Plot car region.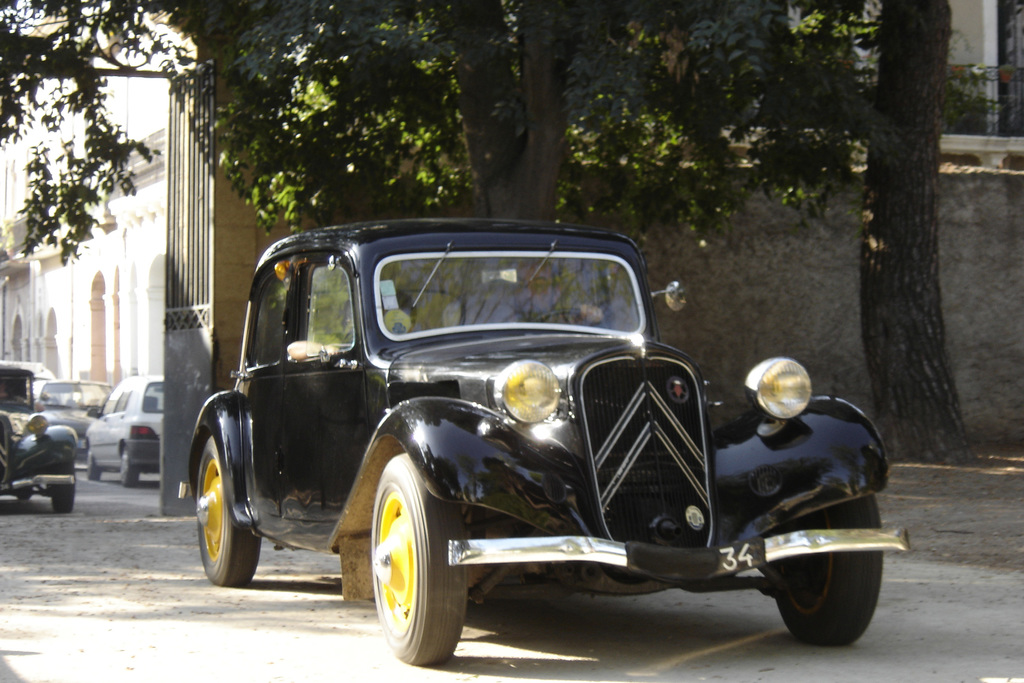
Plotted at (180, 210, 874, 663).
